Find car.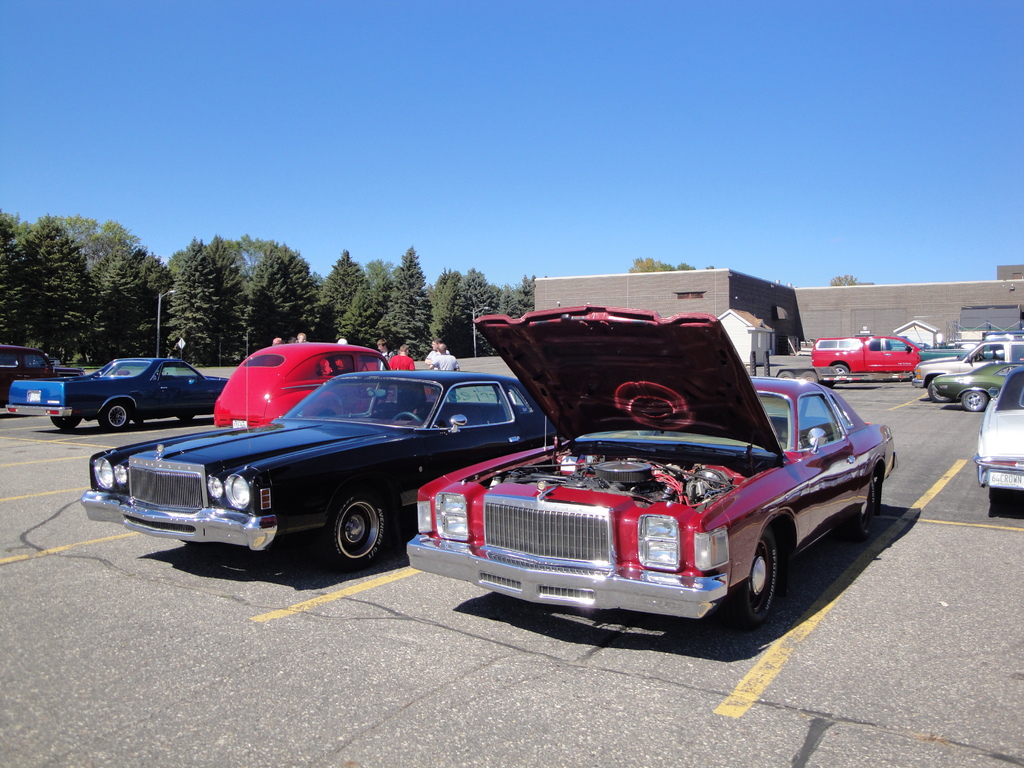
[47,352,231,435].
